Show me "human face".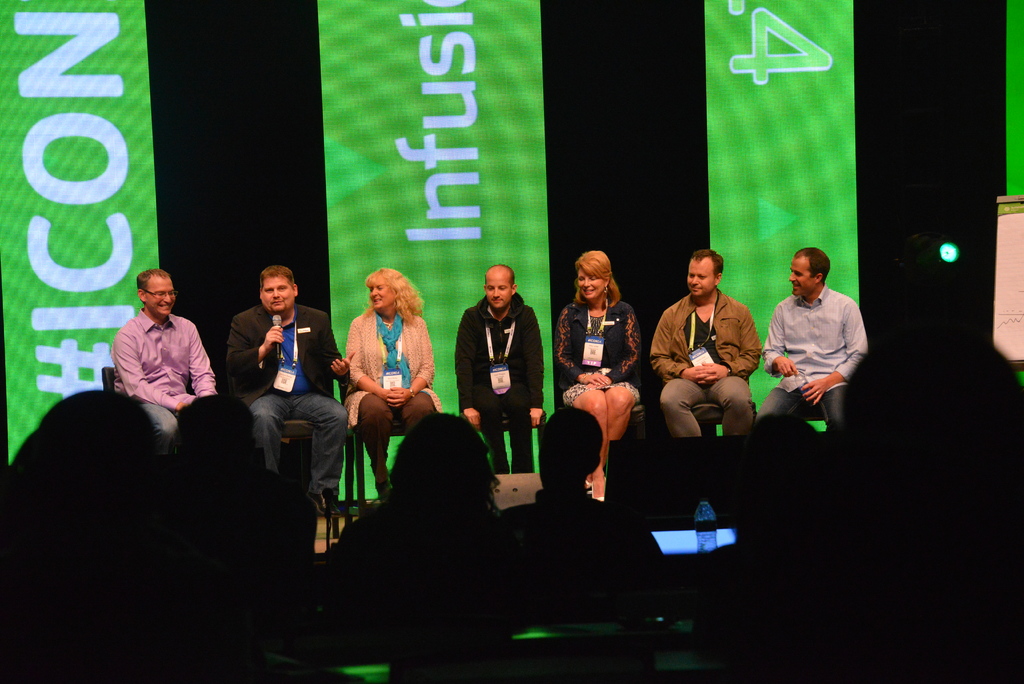
"human face" is here: <bbox>787, 254, 812, 299</bbox>.
